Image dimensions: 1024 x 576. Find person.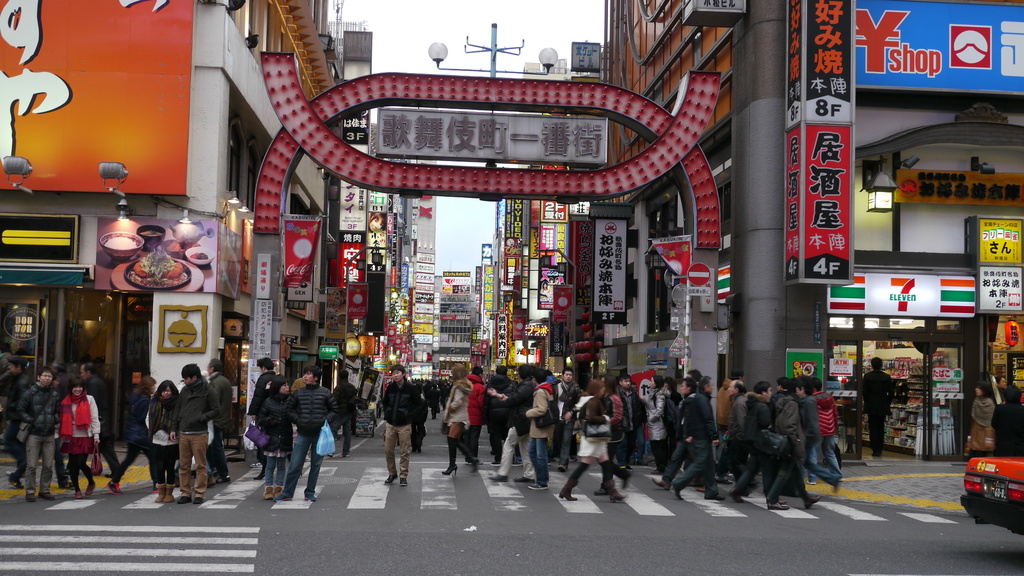
locate(485, 367, 509, 457).
